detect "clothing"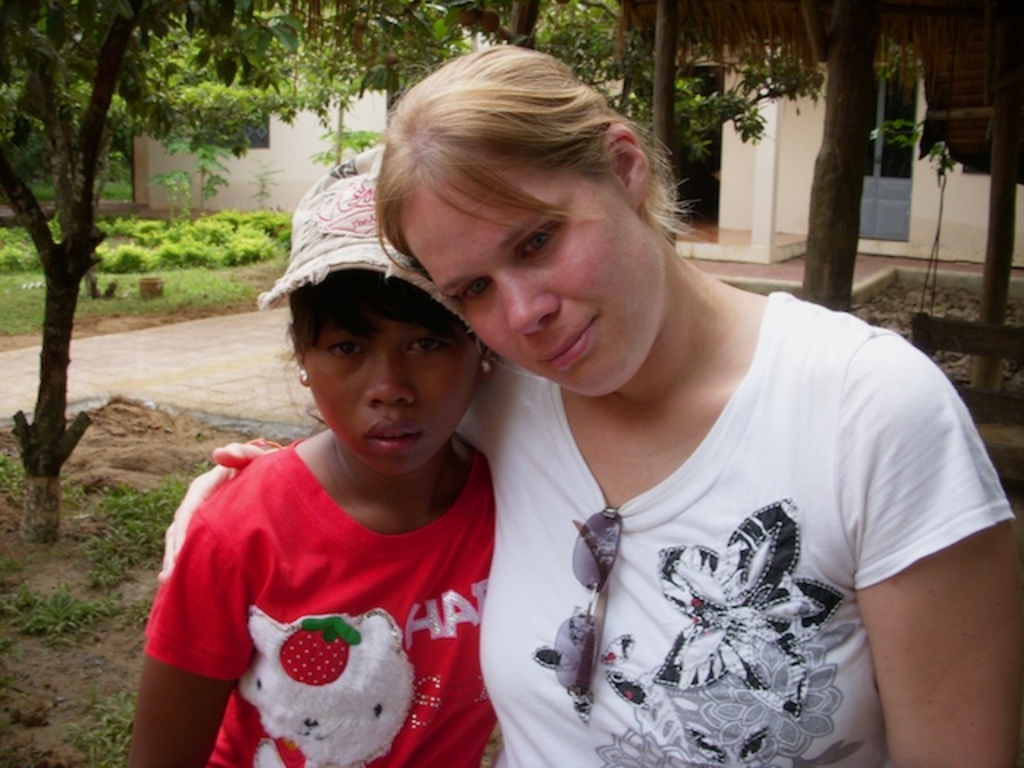
[x1=461, y1=293, x2=958, y2=750]
